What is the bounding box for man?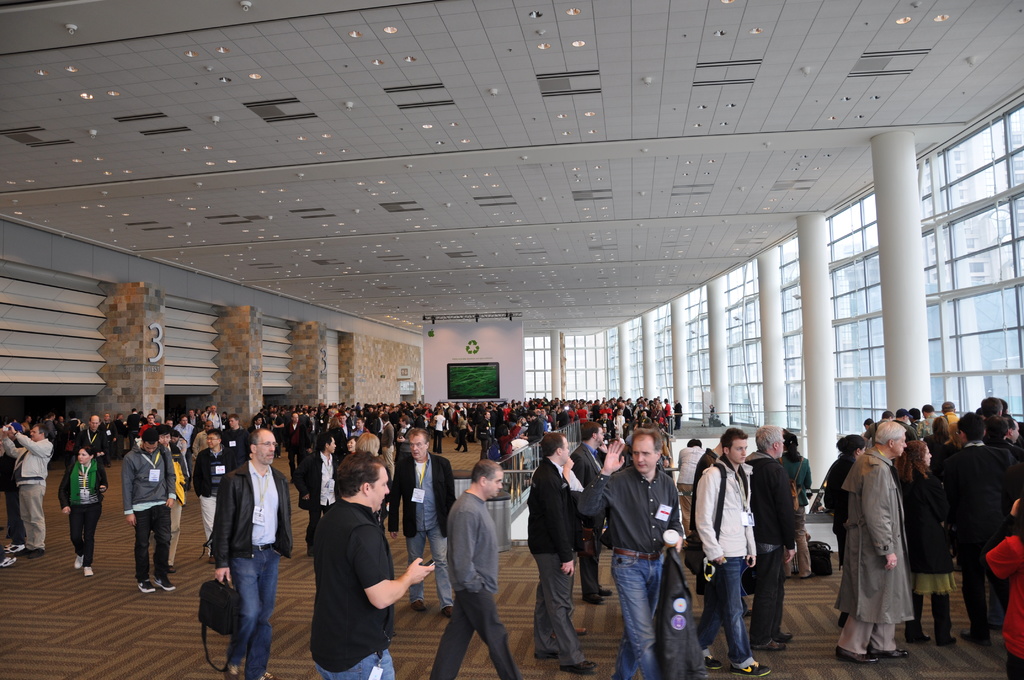
select_region(742, 423, 797, 652).
